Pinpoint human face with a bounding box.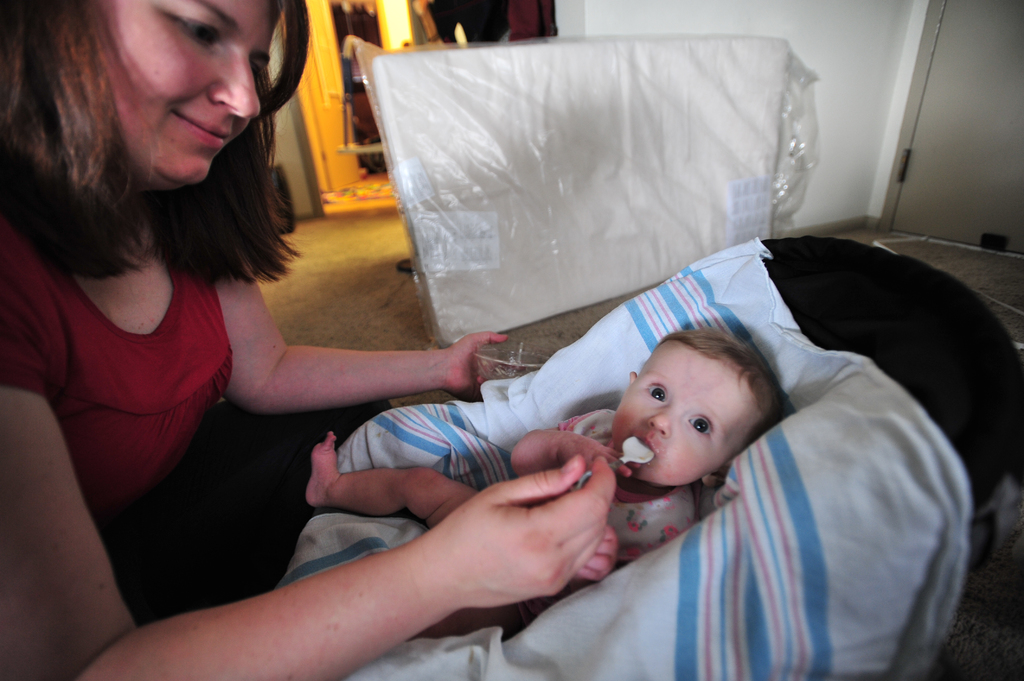
[104,0,282,186].
